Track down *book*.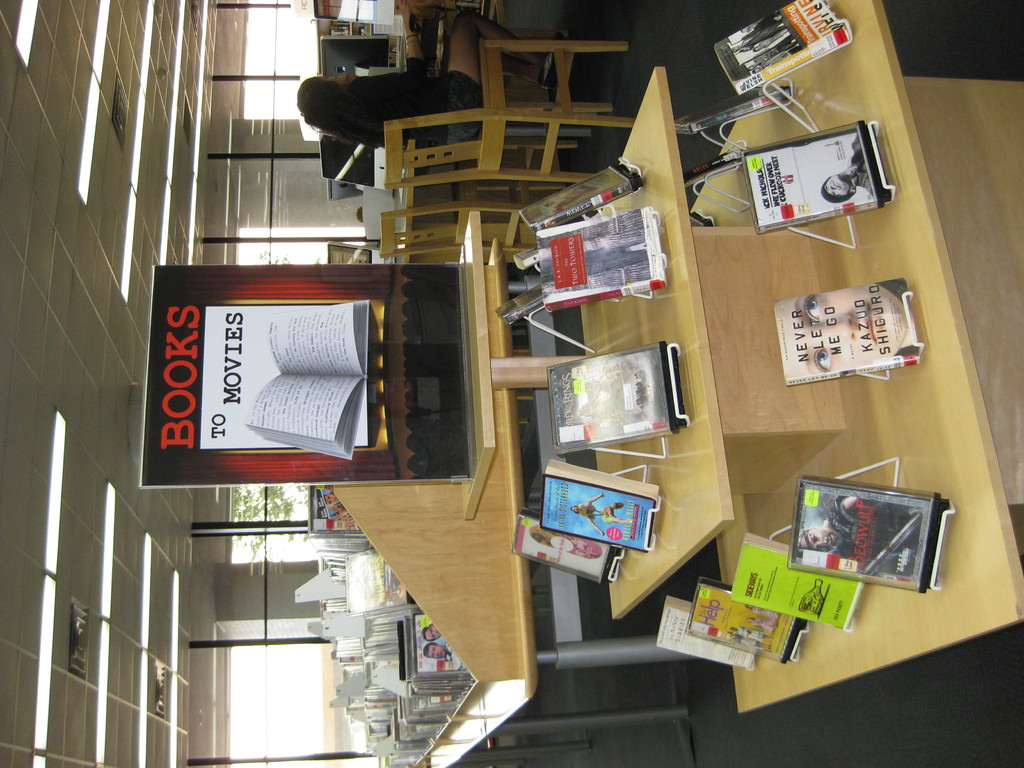
Tracked to box=[707, 0, 855, 94].
